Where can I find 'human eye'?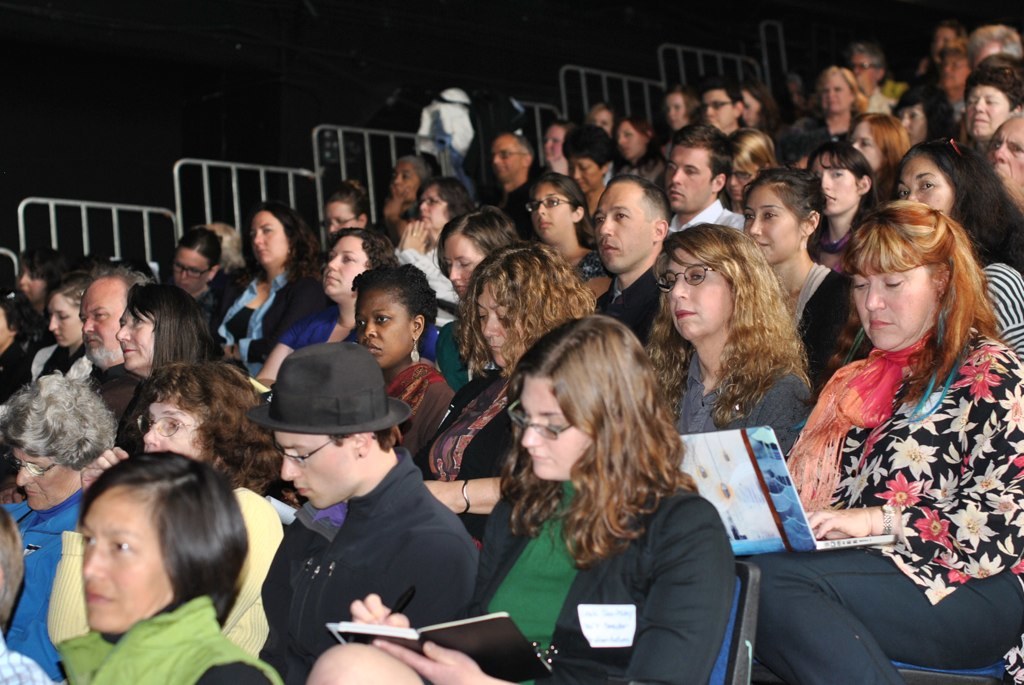
You can find it at <region>75, 529, 94, 549</region>.
